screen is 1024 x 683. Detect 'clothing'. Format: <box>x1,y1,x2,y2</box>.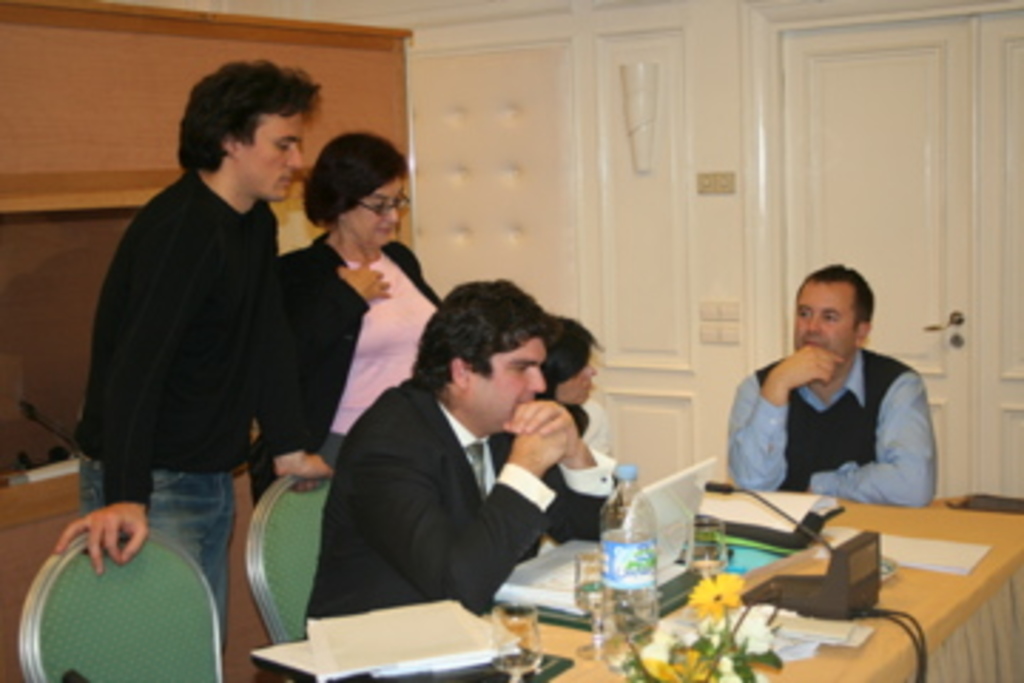
<box>492,398,640,552</box>.
